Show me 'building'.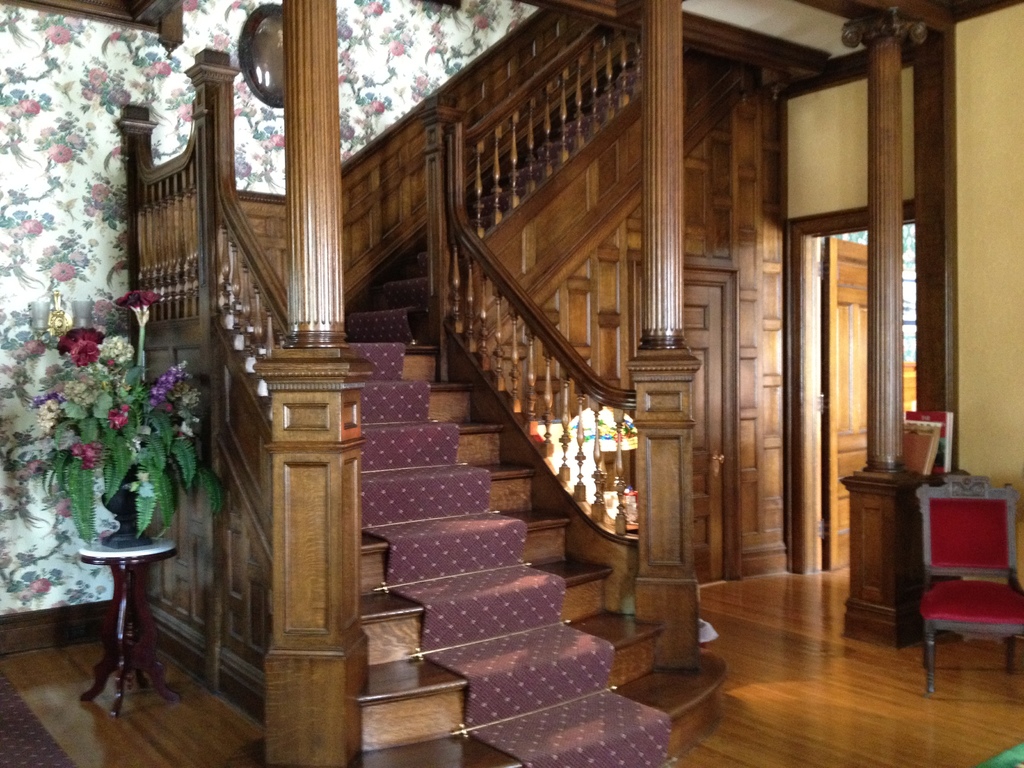
'building' is here: <region>0, 0, 1023, 767</region>.
